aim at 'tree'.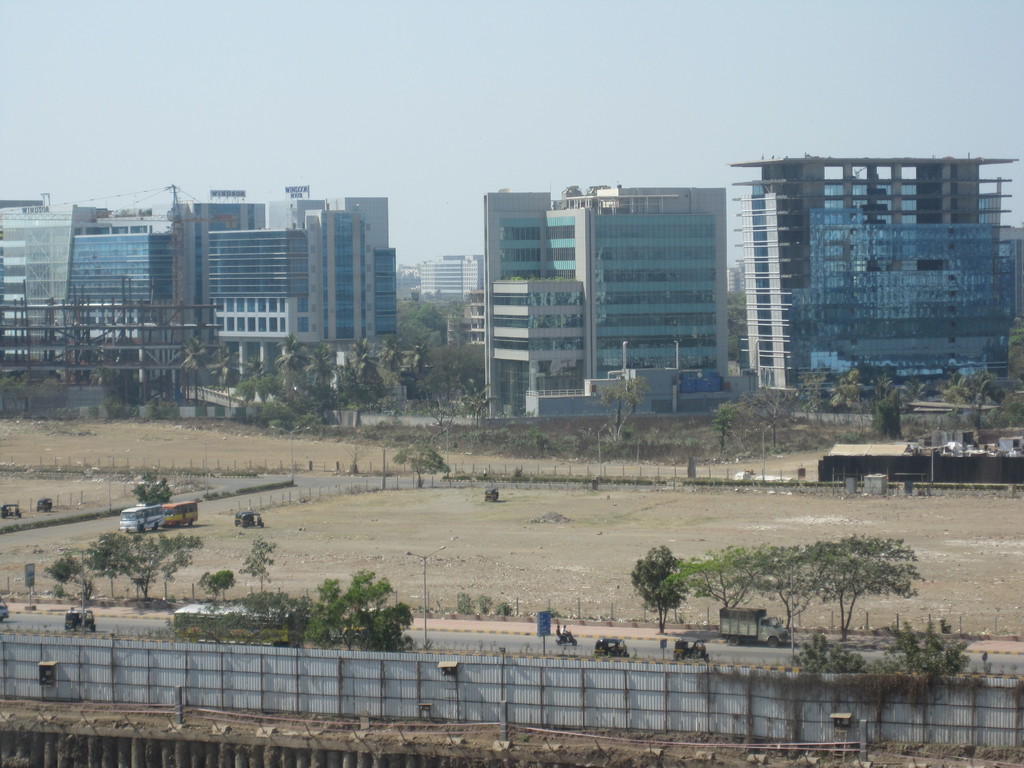
Aimed at (left=94, top=523, right=212, bottom=610).
